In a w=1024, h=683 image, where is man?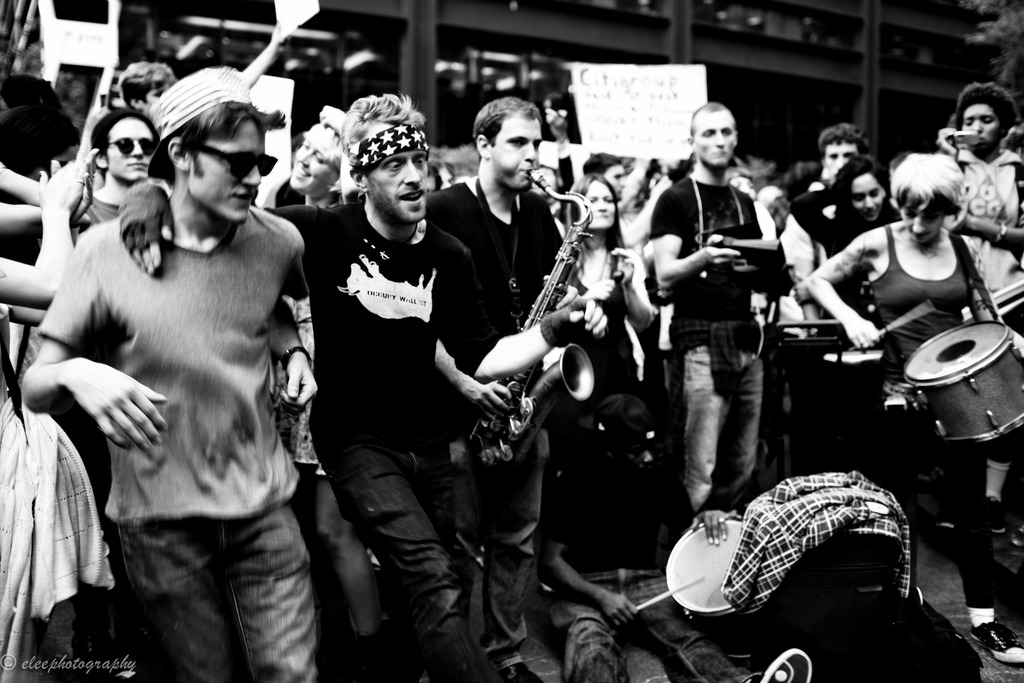
l=648, t=107, r=812, b=563.
